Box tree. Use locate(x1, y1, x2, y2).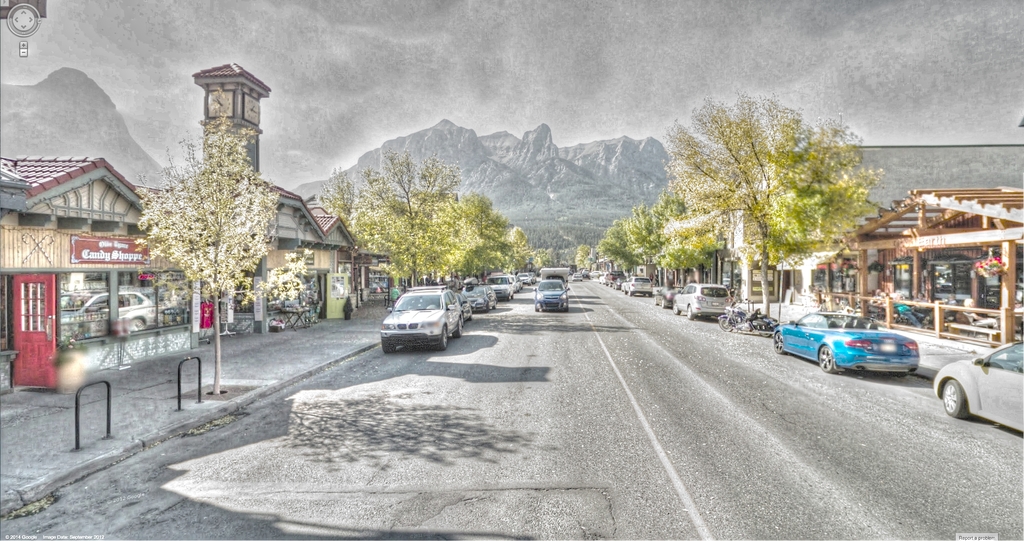
locate(131, 101, 312, 393).
